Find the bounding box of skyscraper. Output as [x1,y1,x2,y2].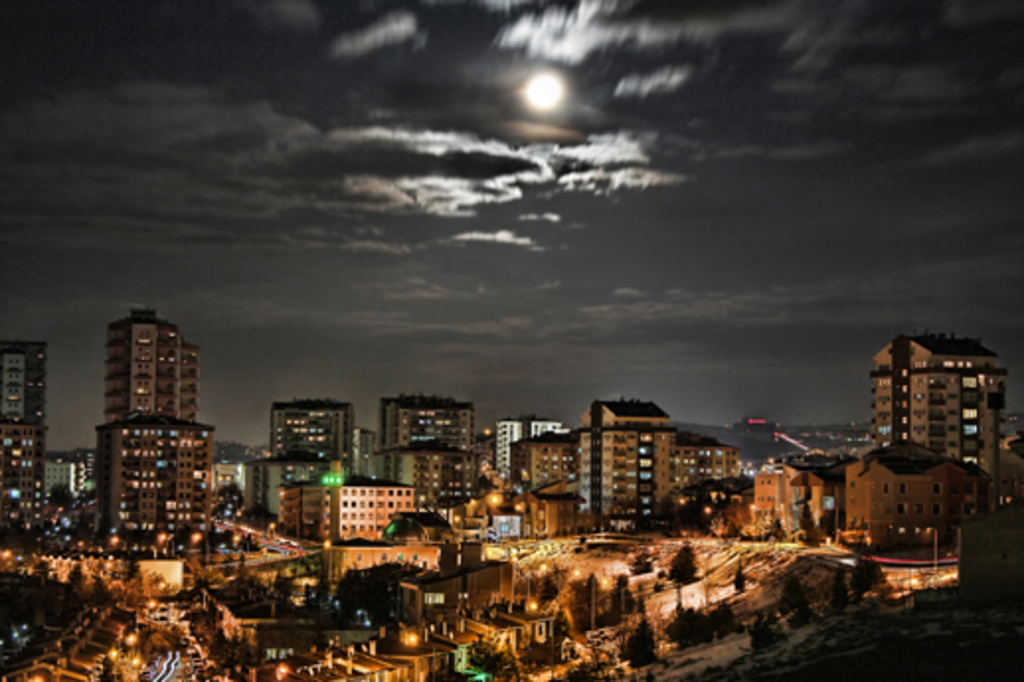
[846,338,1010,482].
